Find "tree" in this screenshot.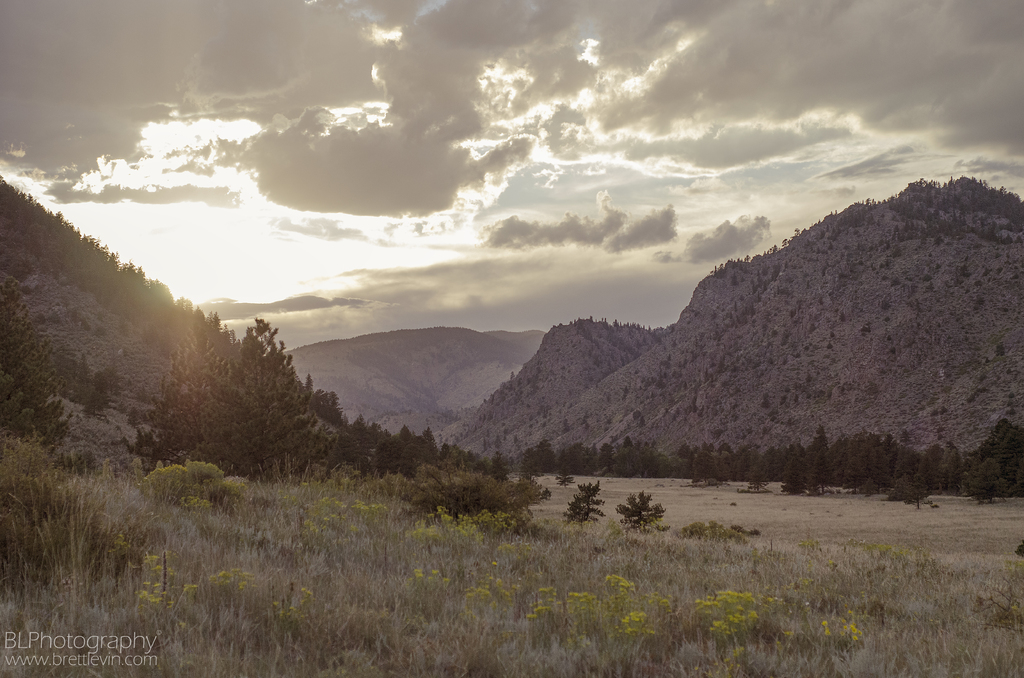
The bounding box for "tree" is {"left": 374, "top": 455, "right": 548, "bottom": 531}.
